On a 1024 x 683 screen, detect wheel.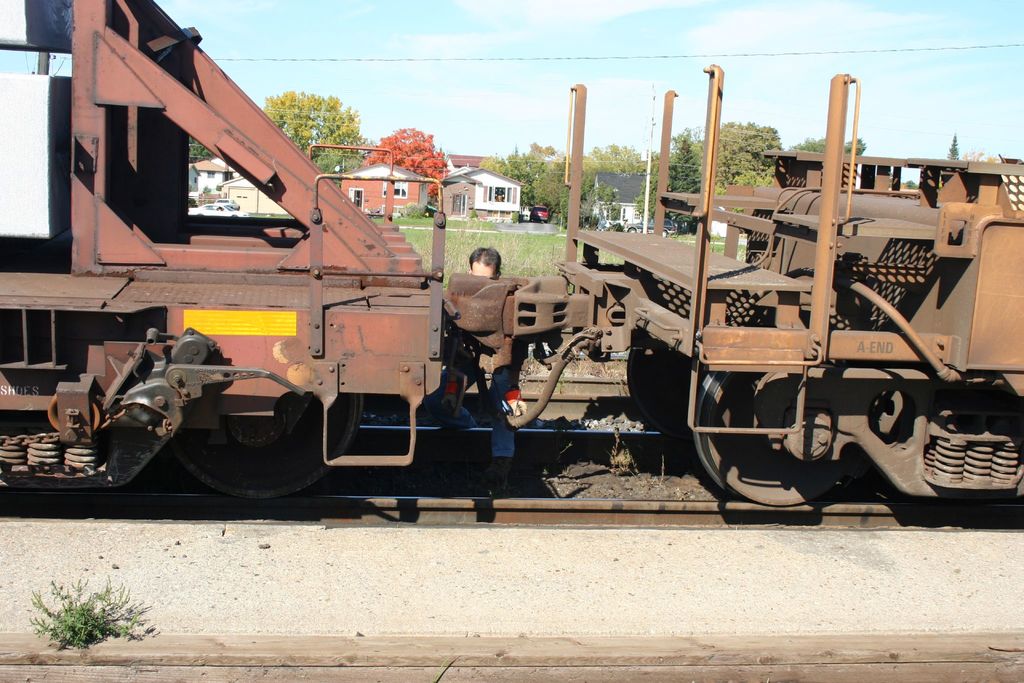
621 339 682 433.
